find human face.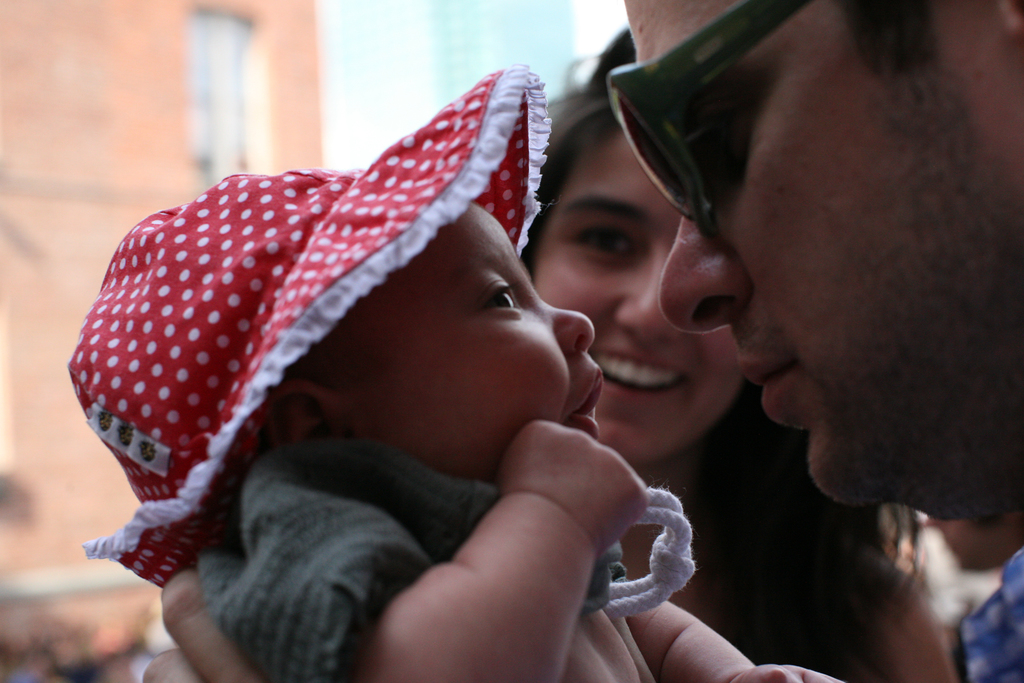
region(623, 0, 1023, 523).
